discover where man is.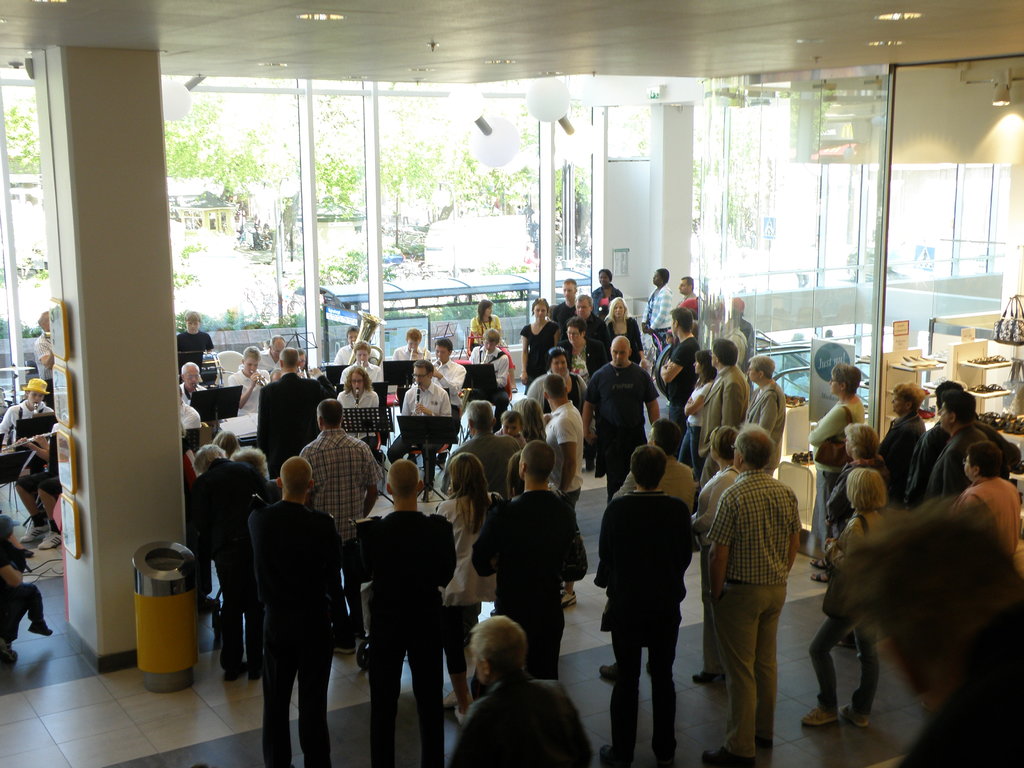
Discovered at (247, 457, 344, 767).
